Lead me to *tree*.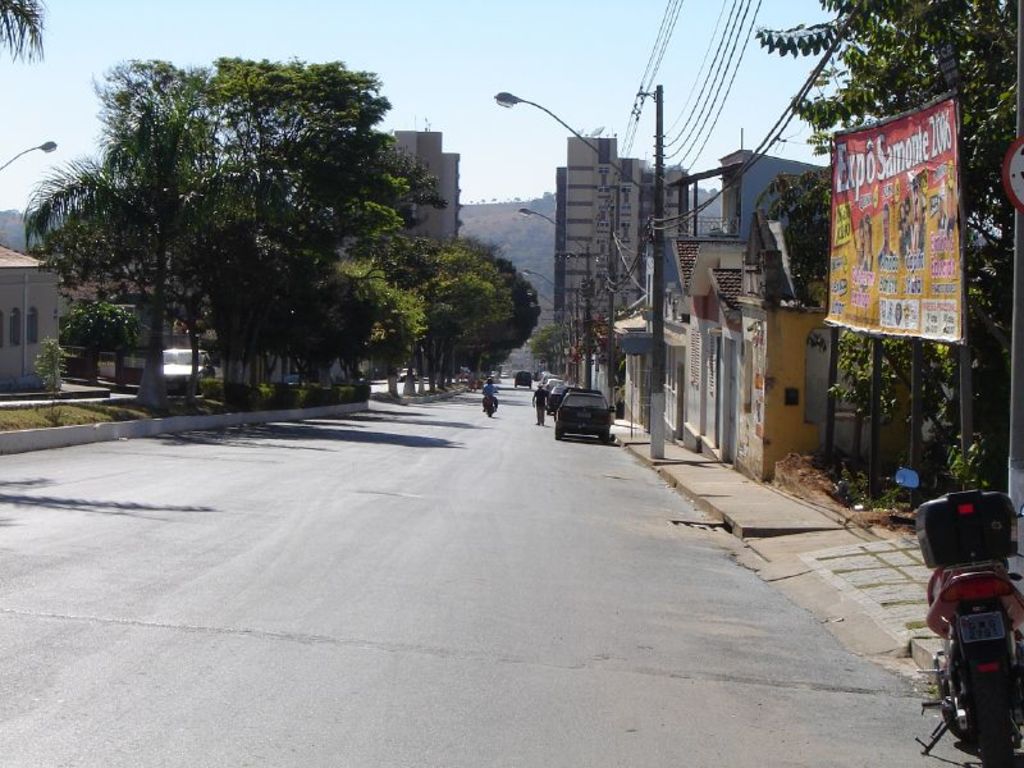
Lead to region(530, 191, 559, 216).
